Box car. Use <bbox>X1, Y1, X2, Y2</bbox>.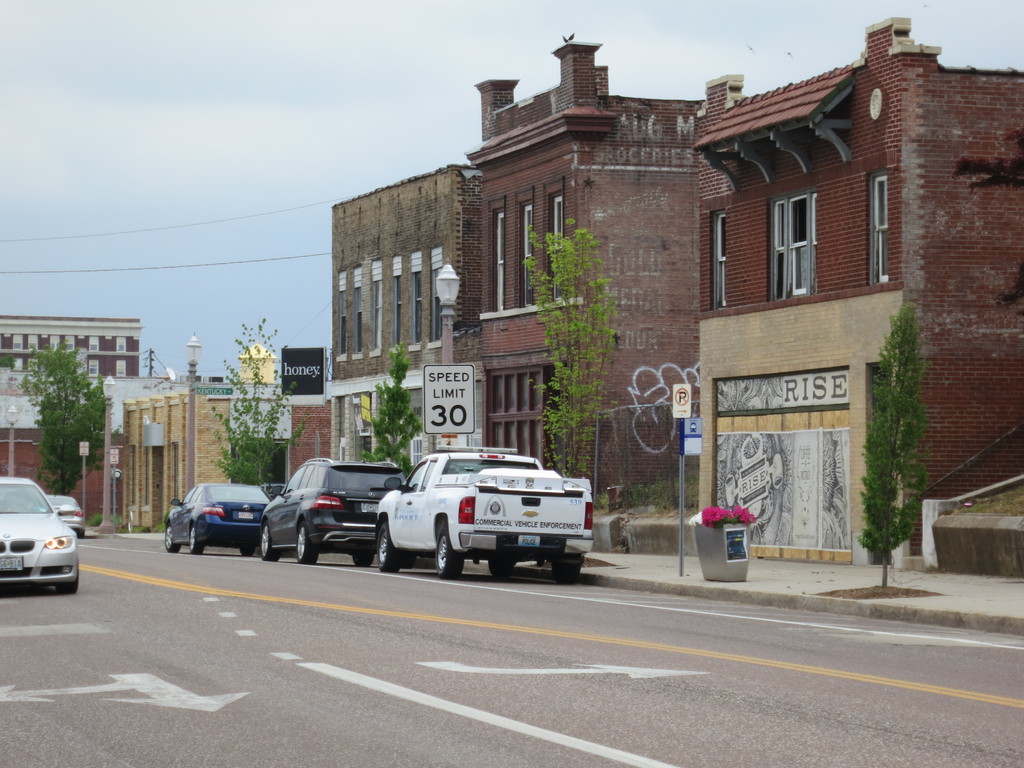
<bbox>260, 455, 410, 569</bbox>.
